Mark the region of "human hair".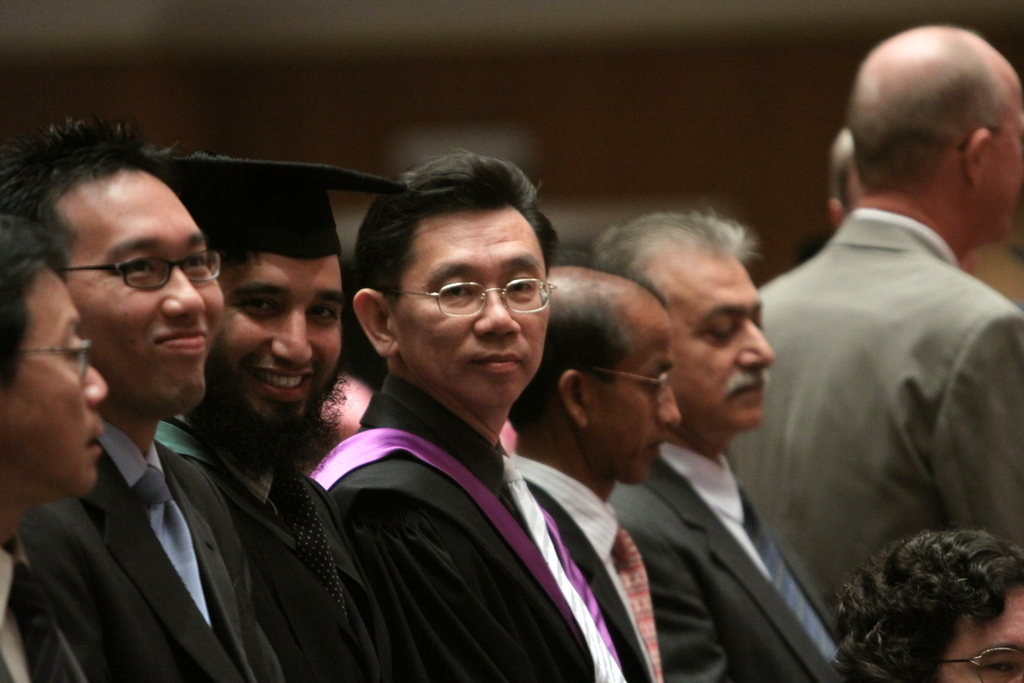
Region: x1=345, y1=150, x2=562, y2=308.
